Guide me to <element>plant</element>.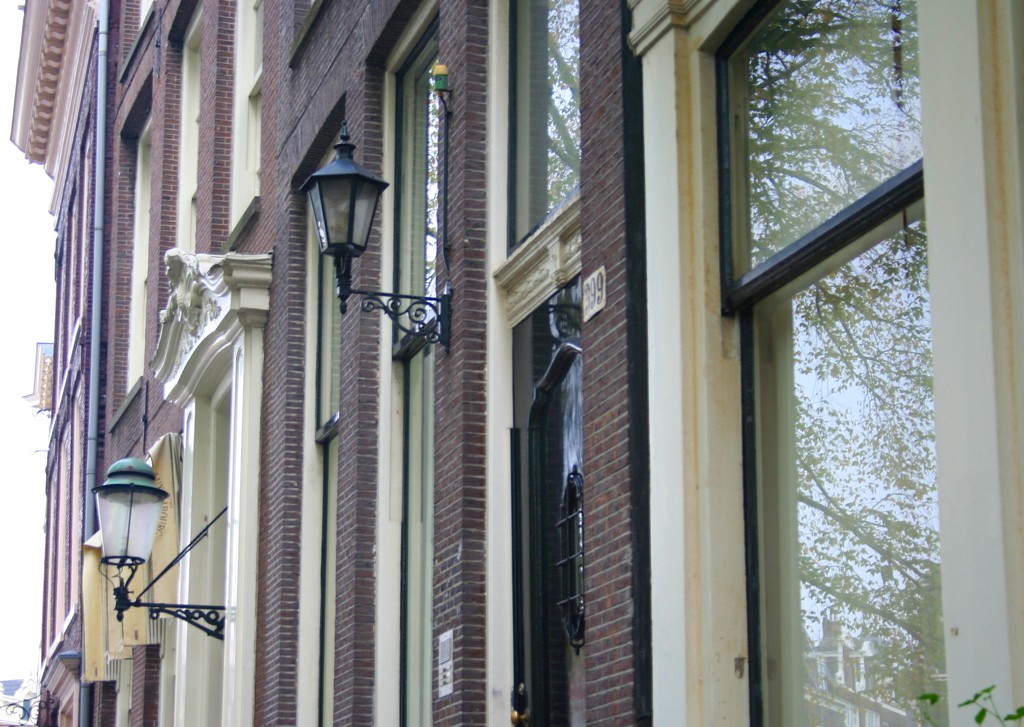
Guidance: BBox(911, 679, 1023, 726).
